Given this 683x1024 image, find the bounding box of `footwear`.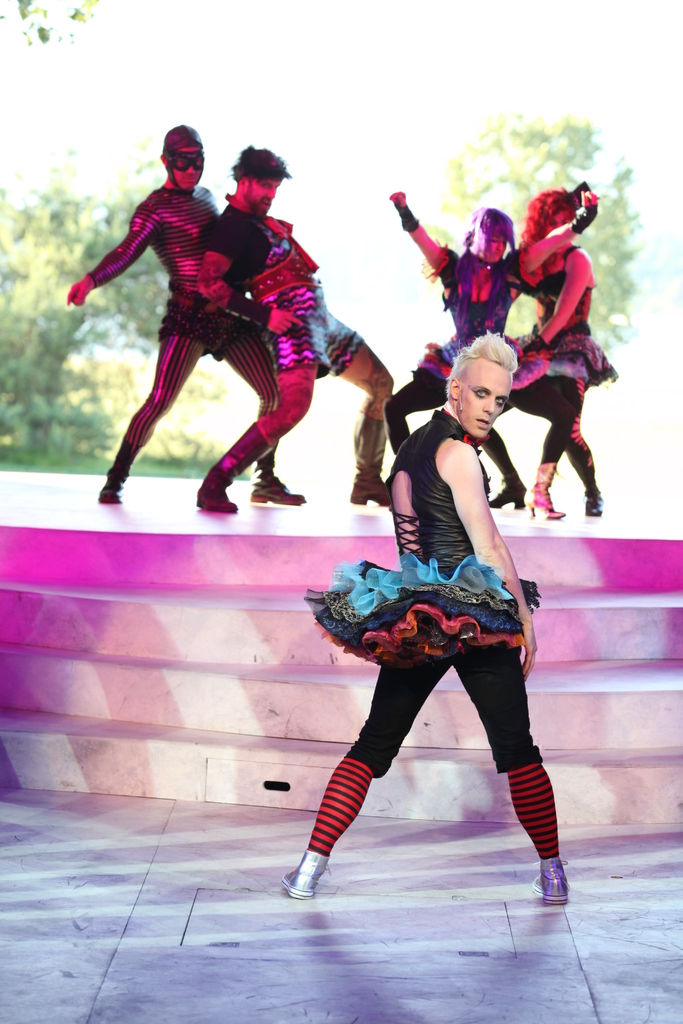
{"x1": 97, "y1": 447, "x2": 132, "y2": 505}.
